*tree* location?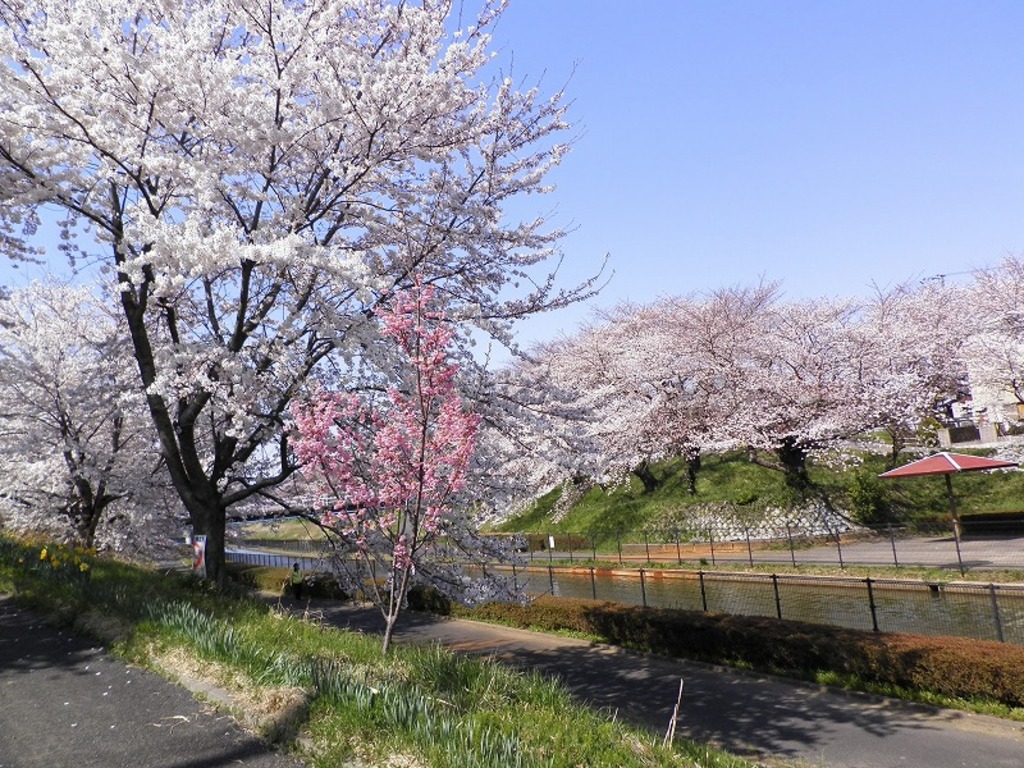
{"left": 279, "top": 262, "right": 489, "bottom": 669}
